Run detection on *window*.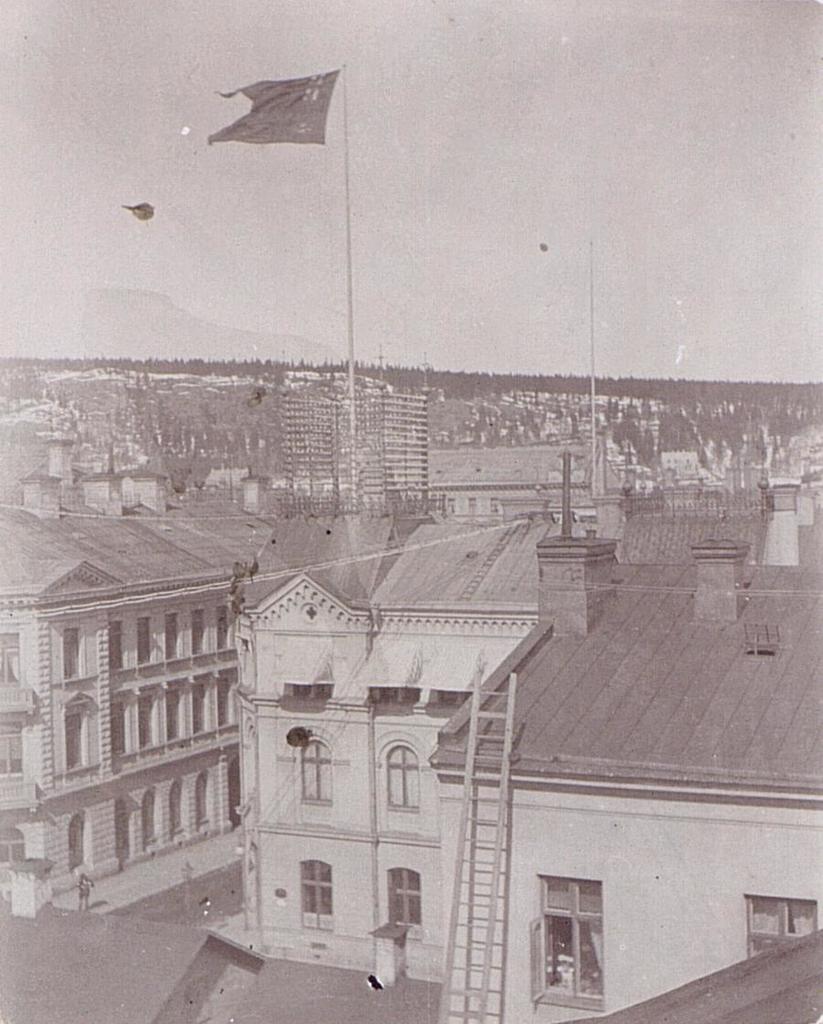
Result: 0, 633, 18, 686.
